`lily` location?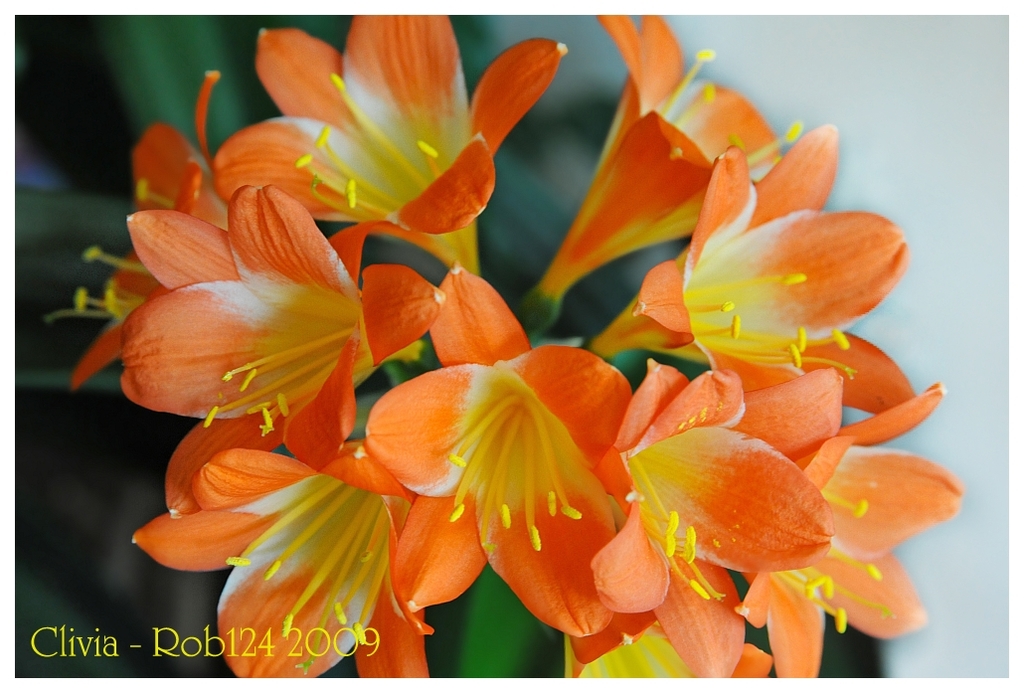
box(734, 376, 951, 677)
